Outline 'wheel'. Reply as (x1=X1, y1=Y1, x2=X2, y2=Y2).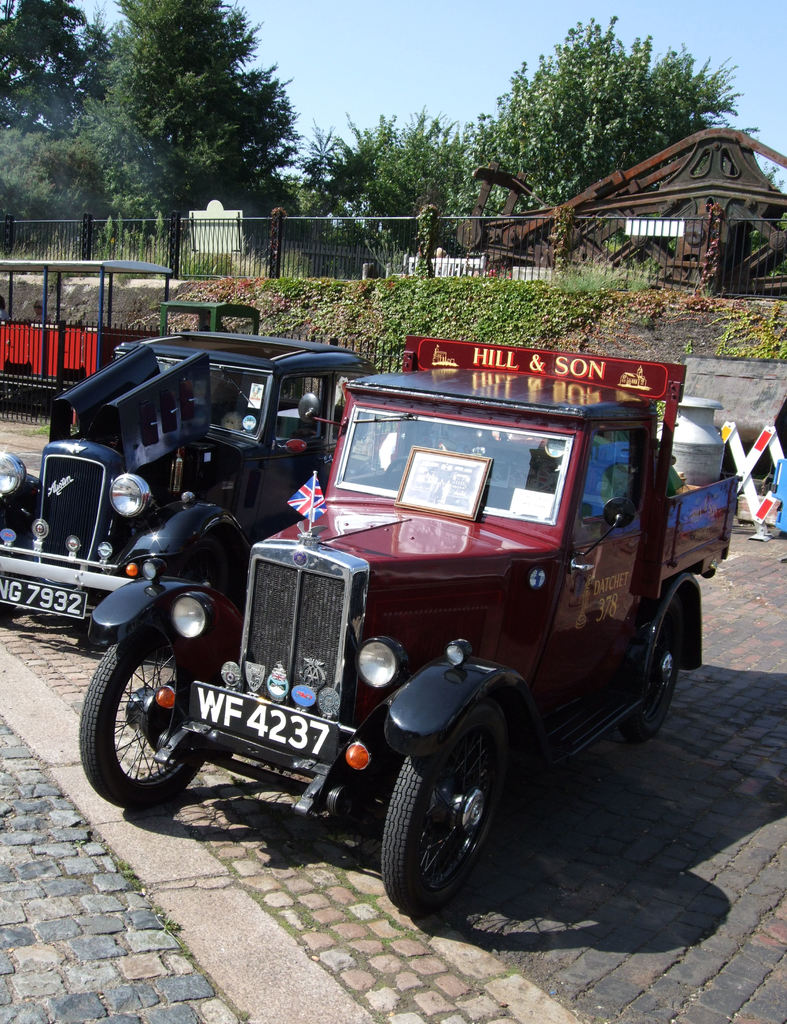
(x1=621, y1=607, x2=686, y2=740).
